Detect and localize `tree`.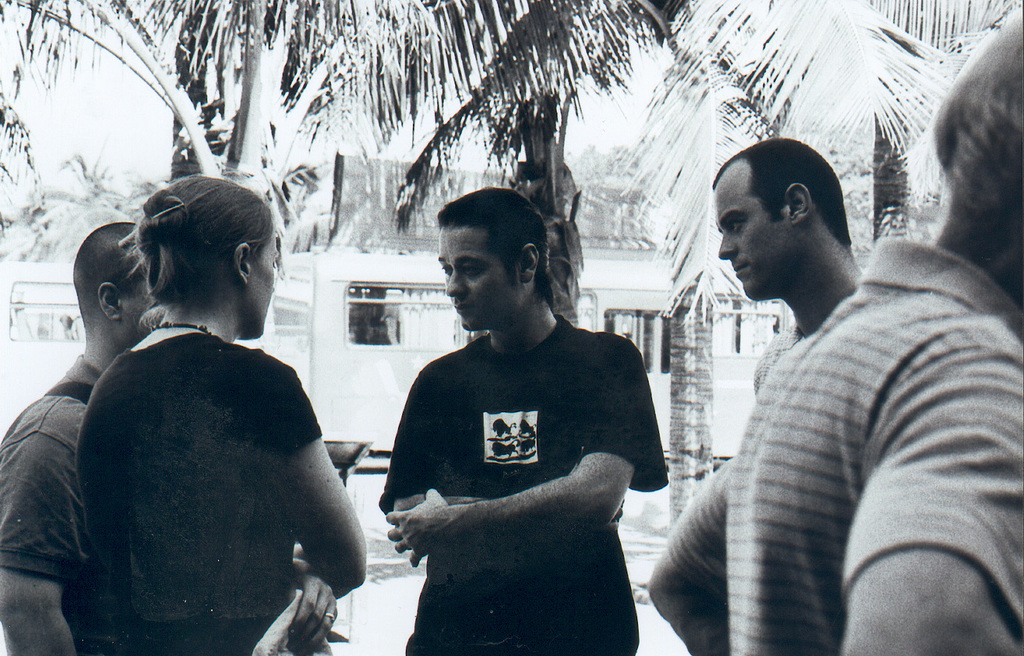
Localized at [x1=276, y1=0, x2=775, y2=326].
